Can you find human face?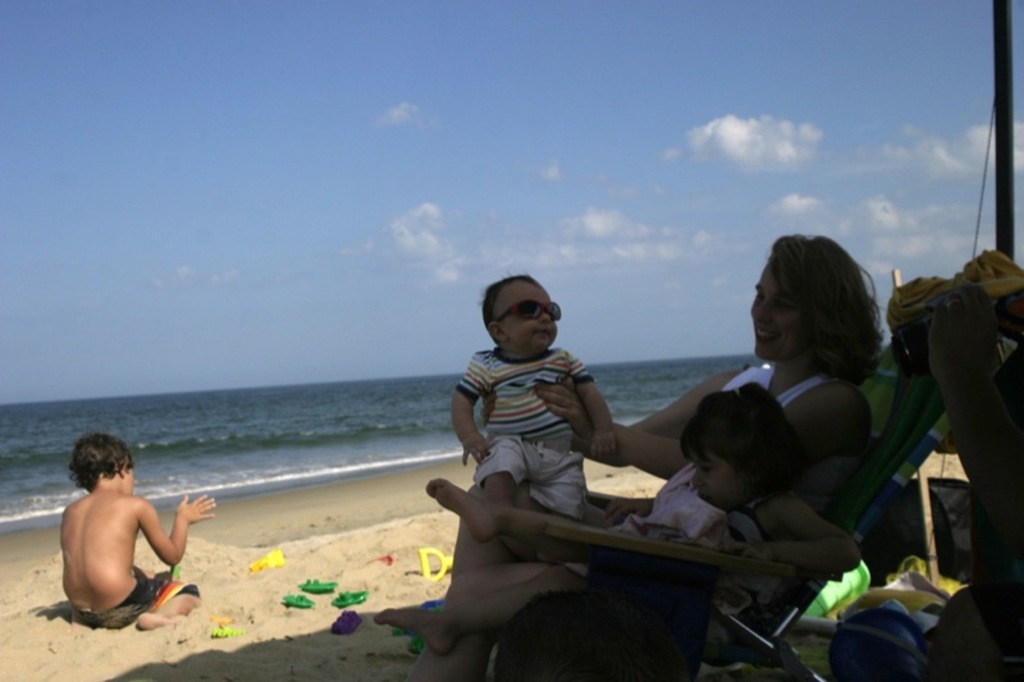
Yes, bounding box: BBox(690, 452, 746, 512).
